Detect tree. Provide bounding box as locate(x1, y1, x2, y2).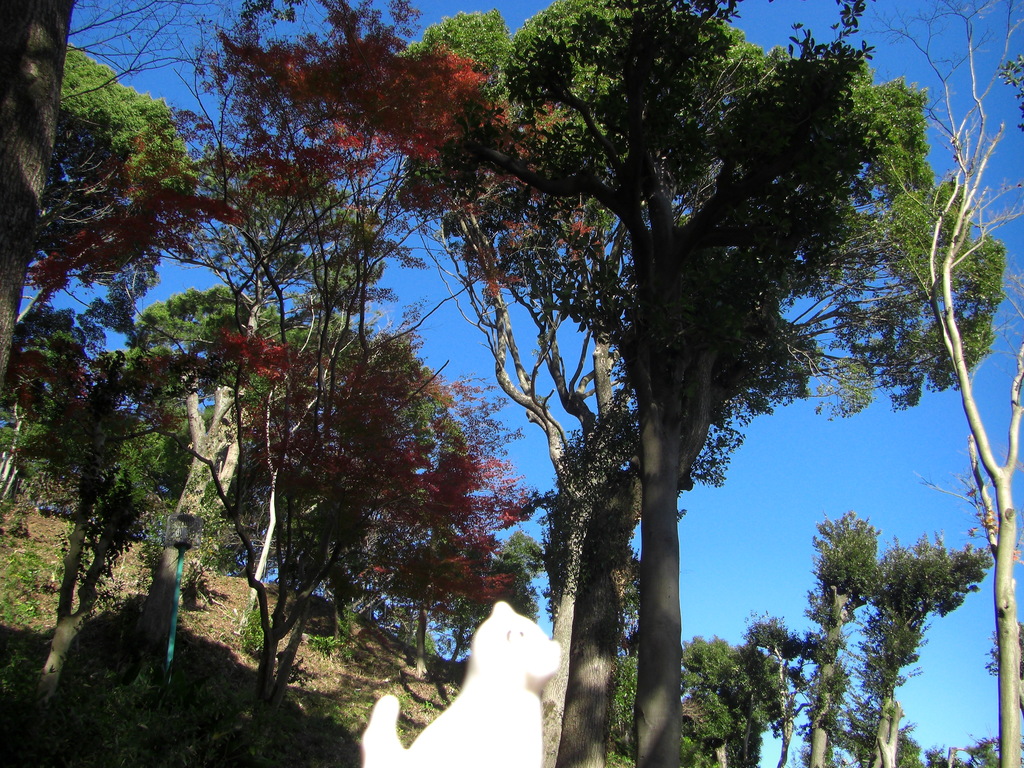
locate(727, 611, 833, 767).
